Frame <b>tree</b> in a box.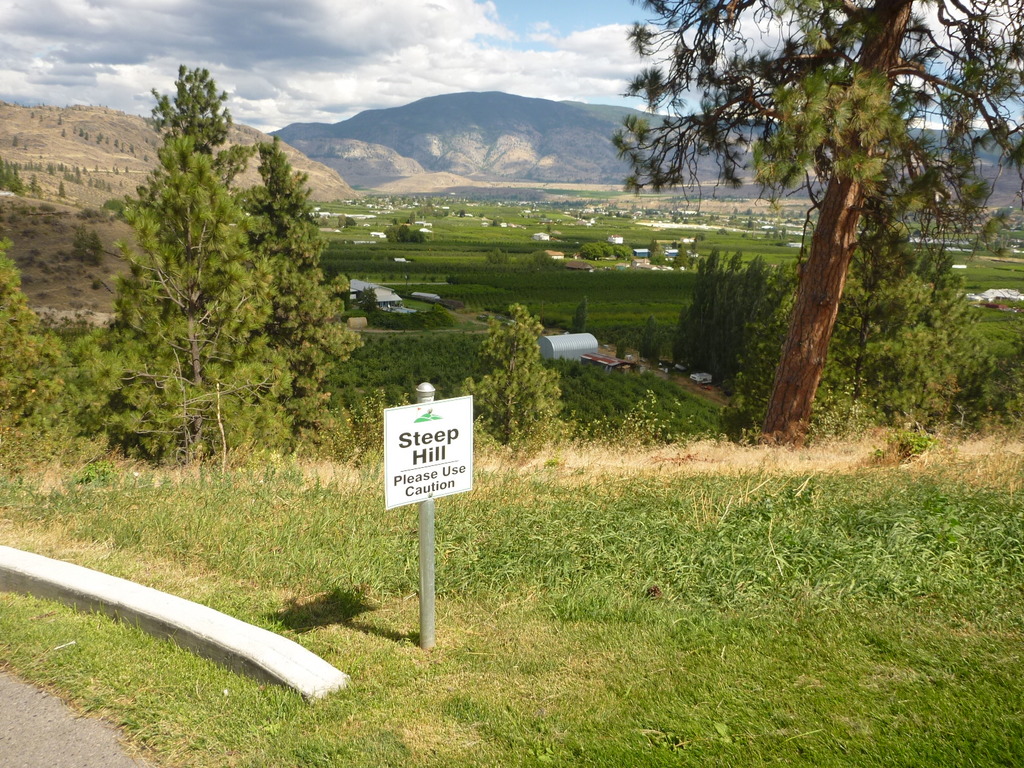
locate(0, 149, 60, 206).
